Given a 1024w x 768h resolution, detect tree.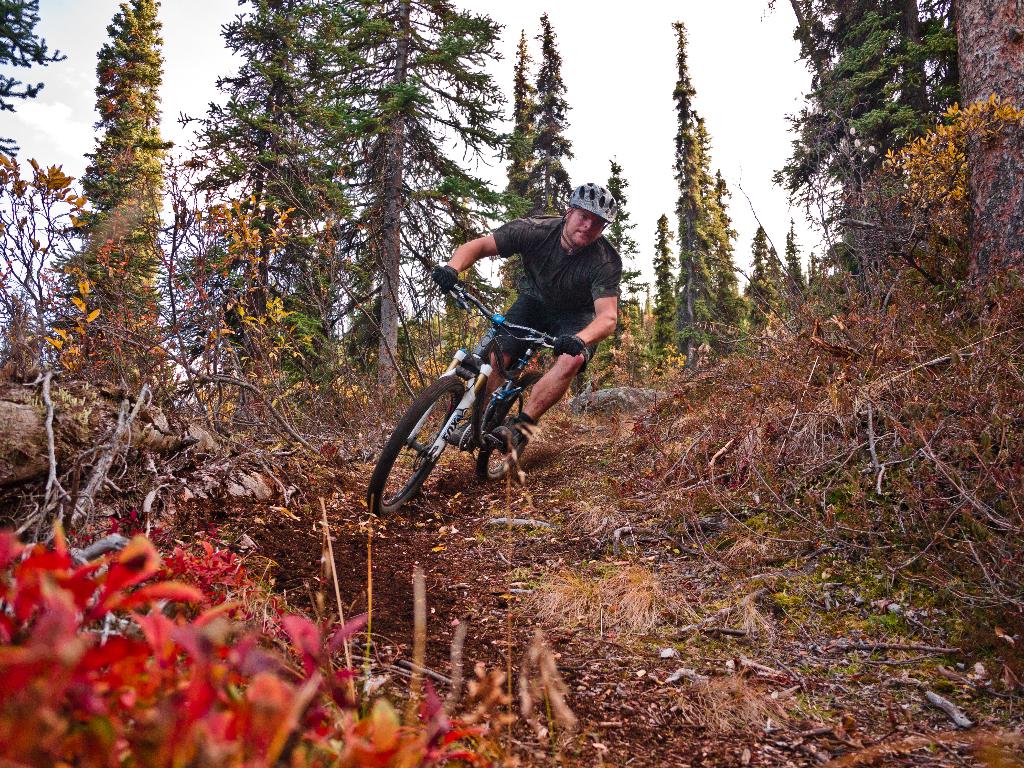
{"left": 762, "top": 0, "right": 938, "bottom": 280}.
